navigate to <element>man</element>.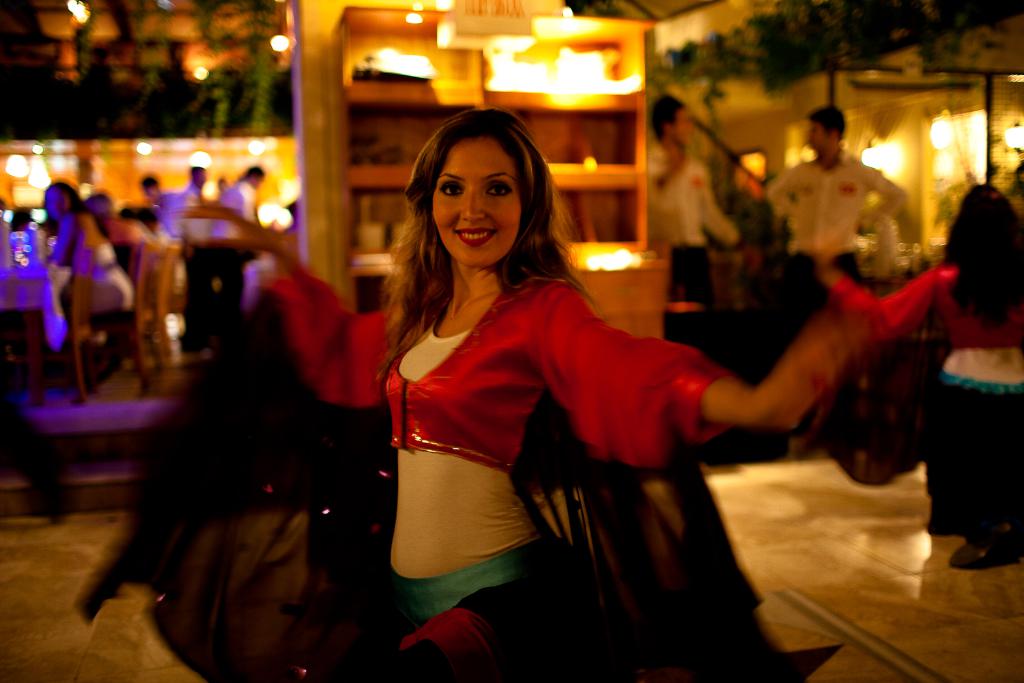
Navigation target: 220/162/263/212.
